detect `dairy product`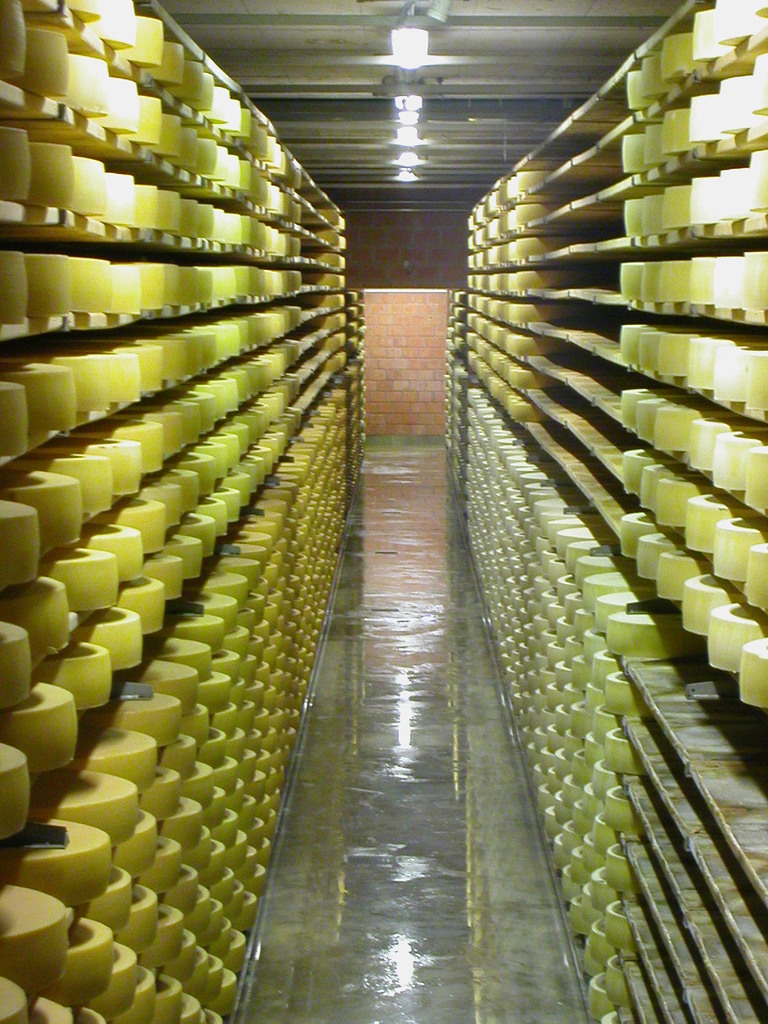
[left=0, top=379, right=33, bottom=460]
